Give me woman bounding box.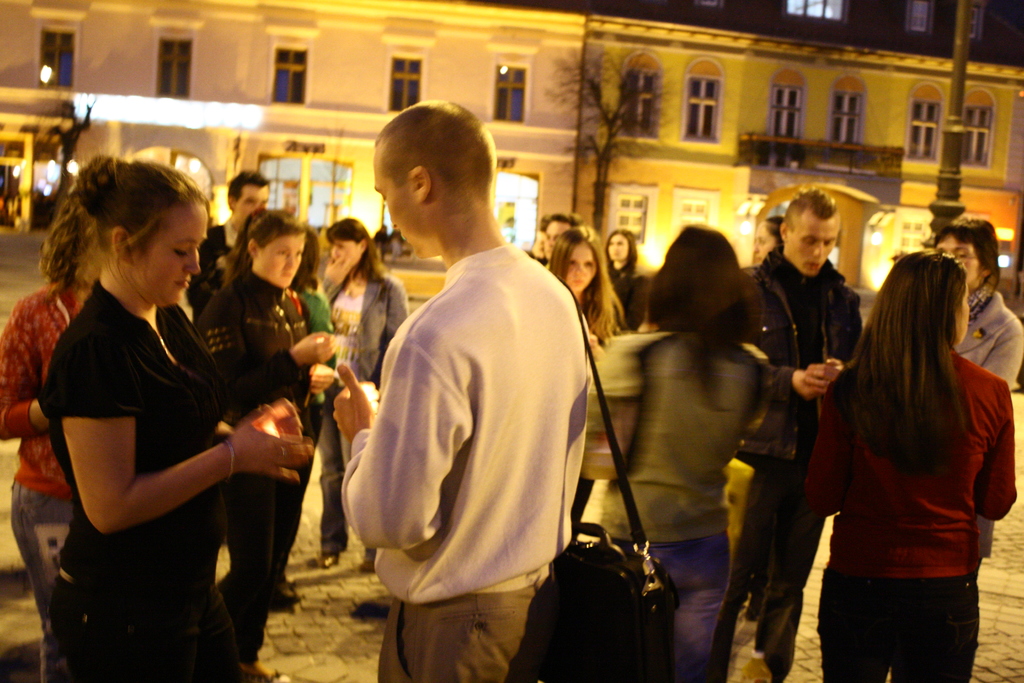
locate(194, 208, 346, 682).
